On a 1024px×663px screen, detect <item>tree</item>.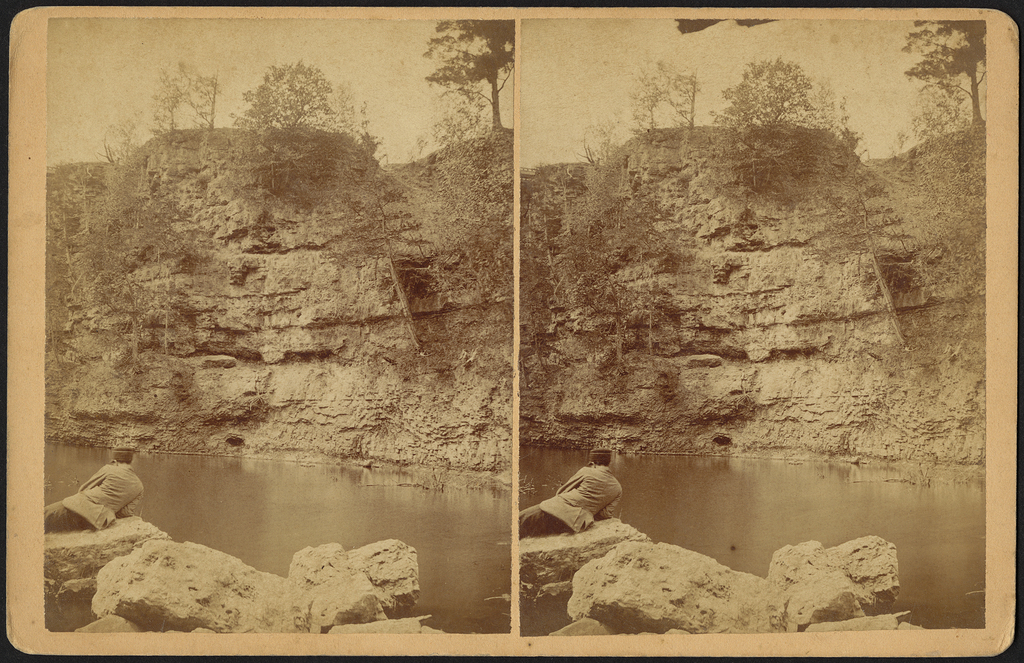
898, 18, 988, 132.
